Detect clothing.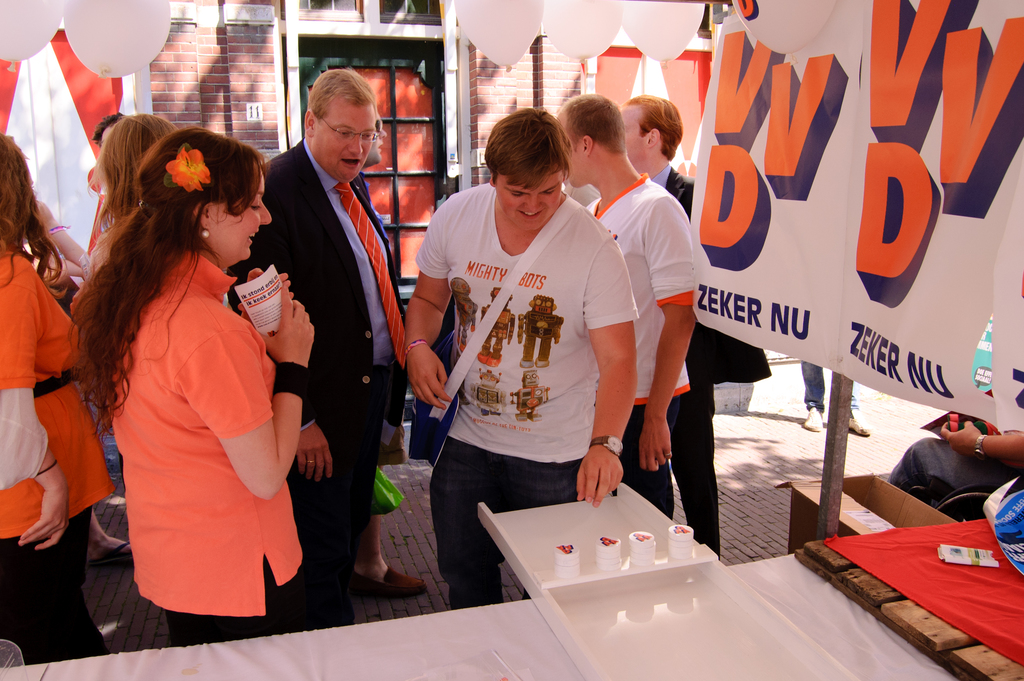
Detected at bbox=[609, 163, 776, 565].
